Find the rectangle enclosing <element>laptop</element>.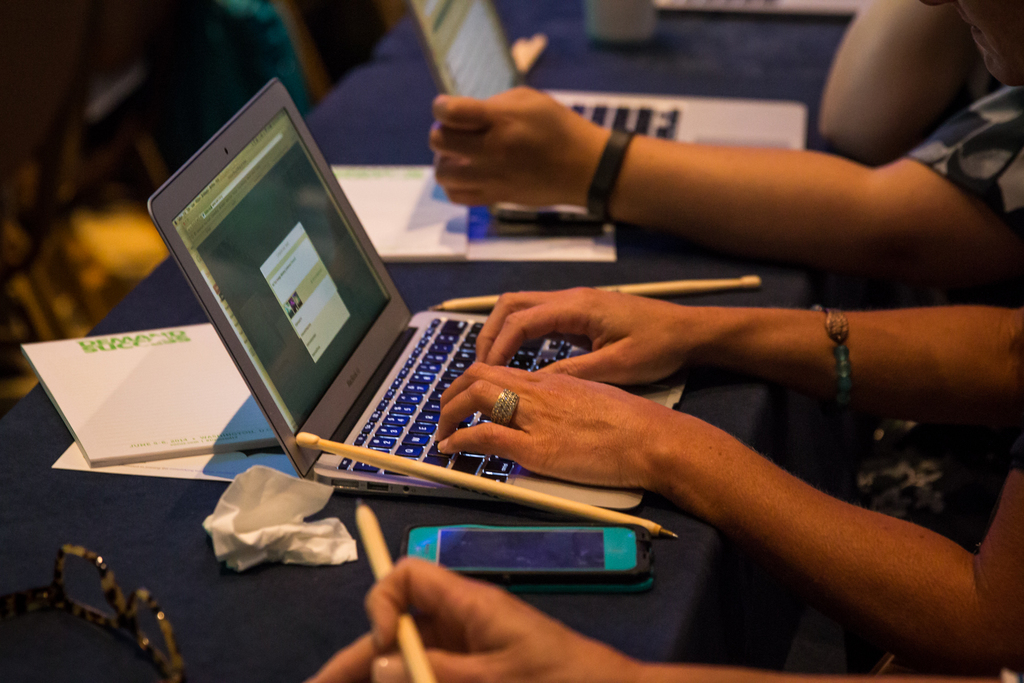
<bbox>145, 72, 692, 513</bbox>.
